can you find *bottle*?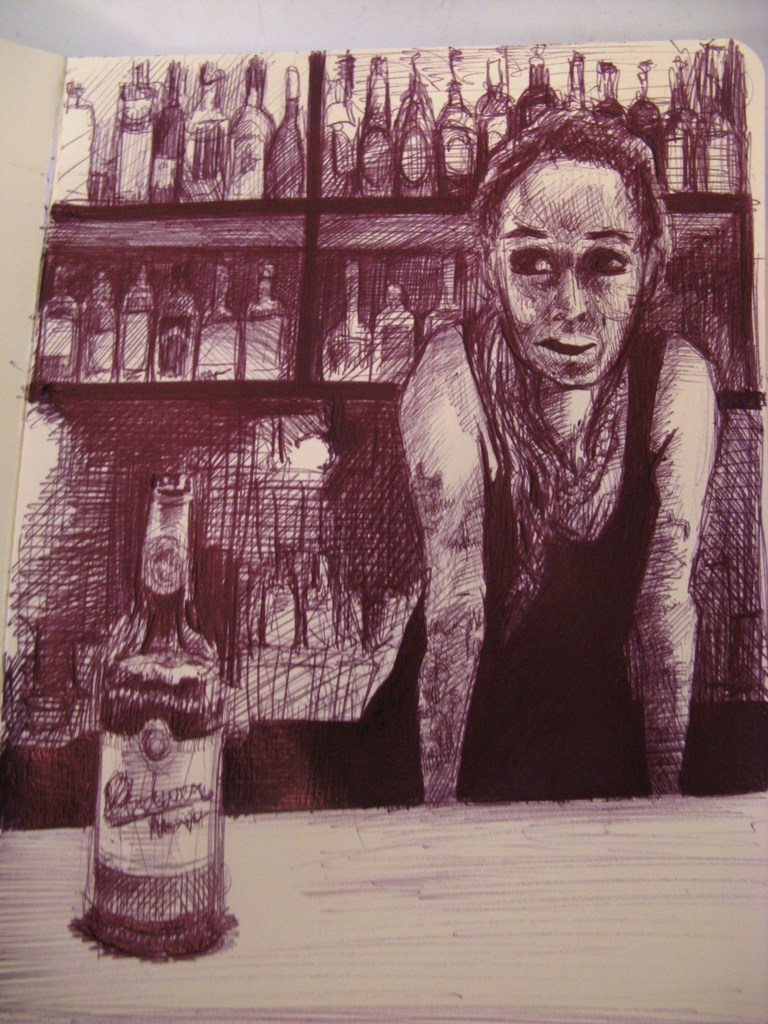
Yes, bounding box: crop(47, 266, 83, 387).
